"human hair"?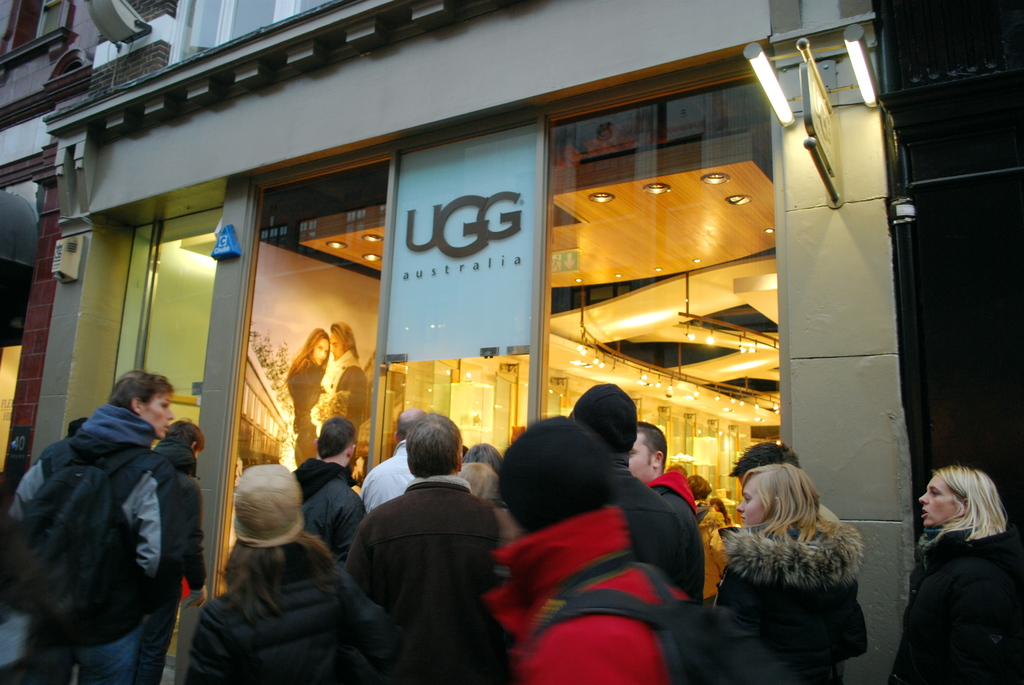
(741, 460, 840, 562)
